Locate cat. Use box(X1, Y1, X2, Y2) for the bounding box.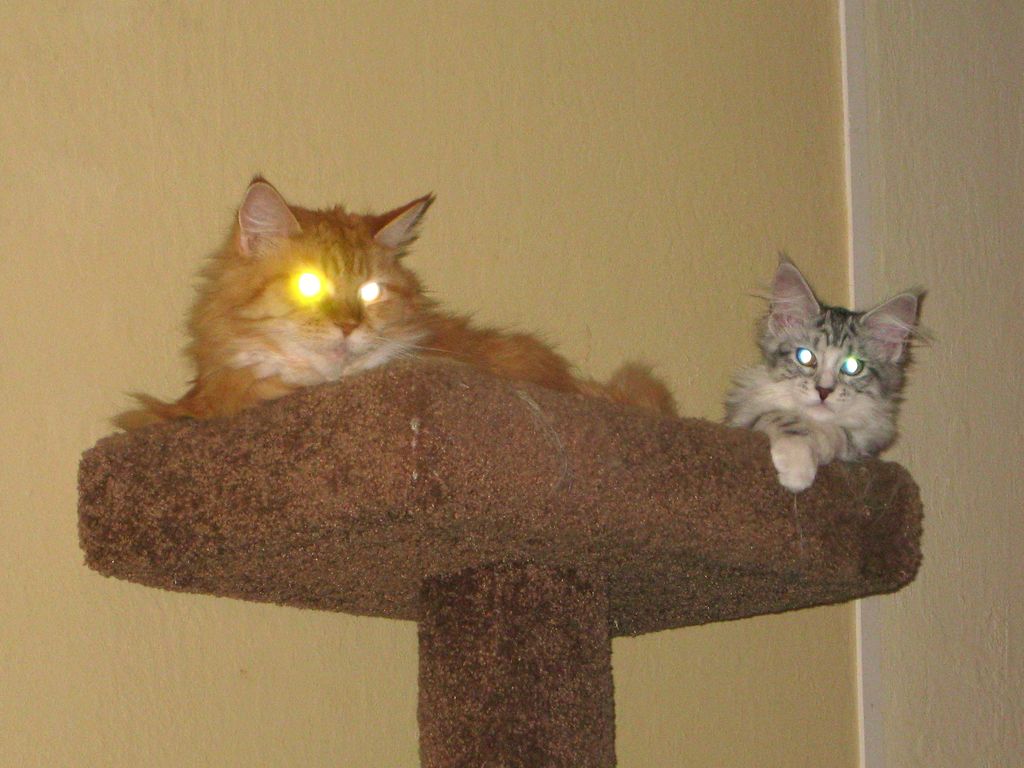
box(106, 172, 682, 428).
